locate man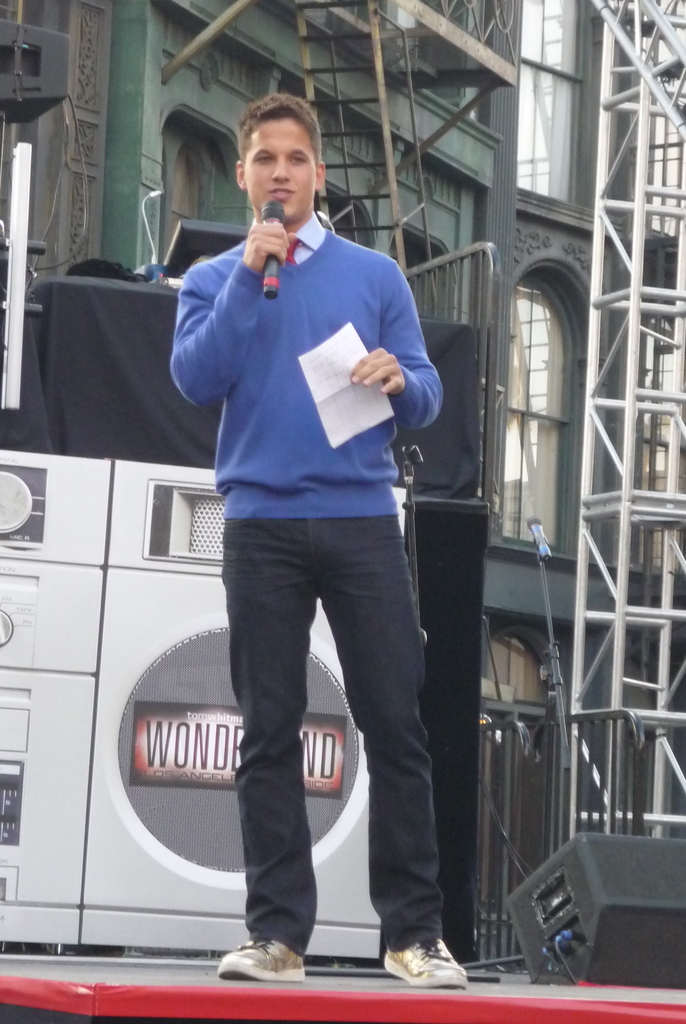
168:96:473:973
